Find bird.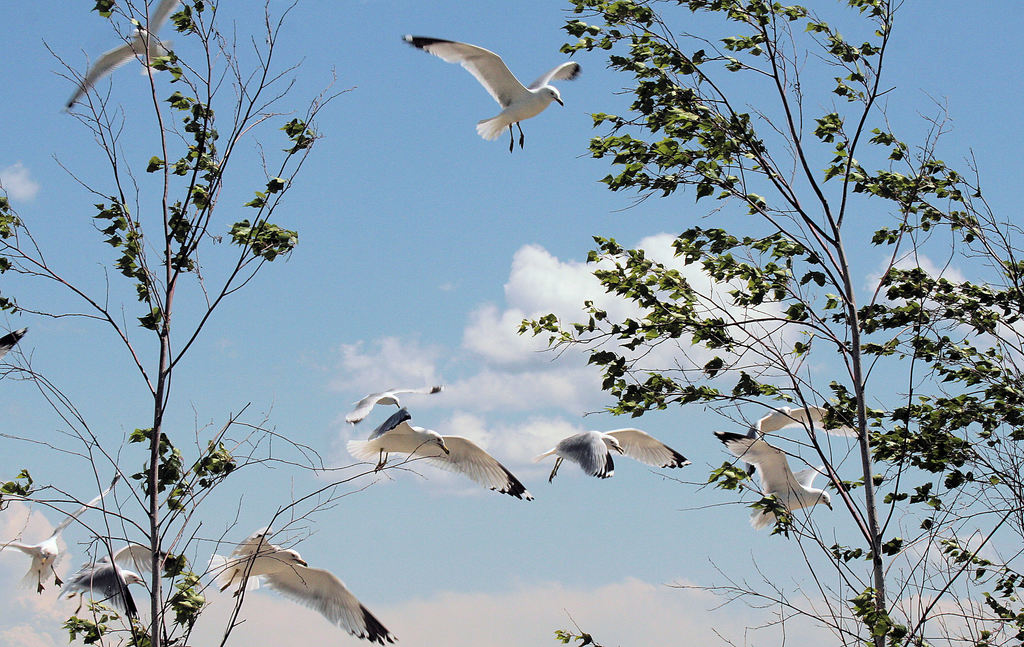
<bbox>60, 0, 181, 116</bbox>.
